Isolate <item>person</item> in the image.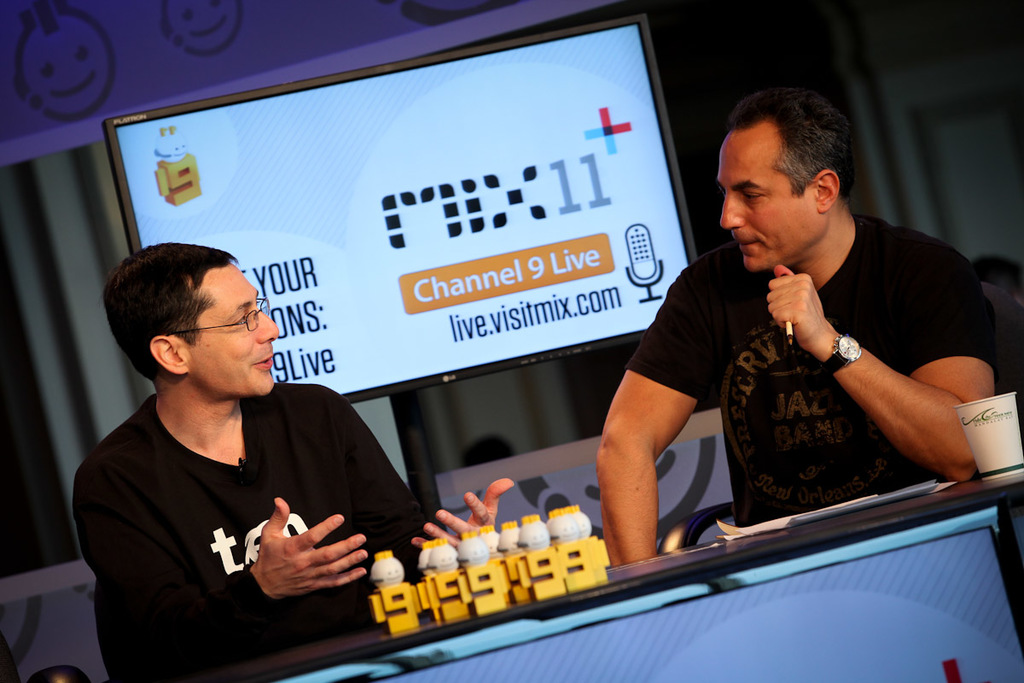
Isolated region: bbox(70, 241, 511, 682).
